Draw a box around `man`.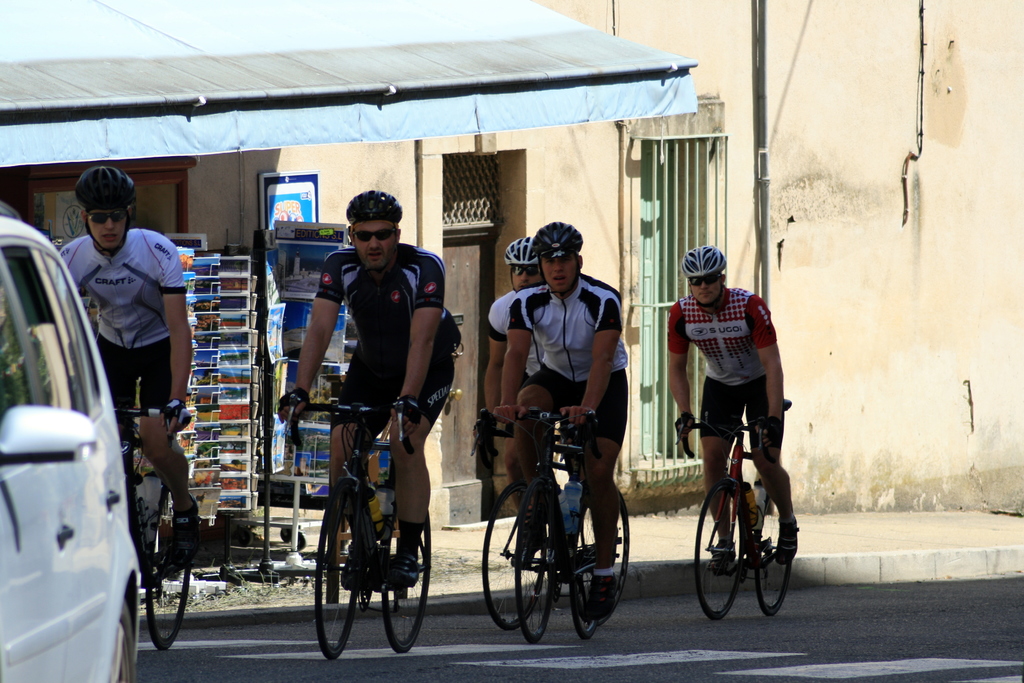
Rect(497, 217, 634, 618).
